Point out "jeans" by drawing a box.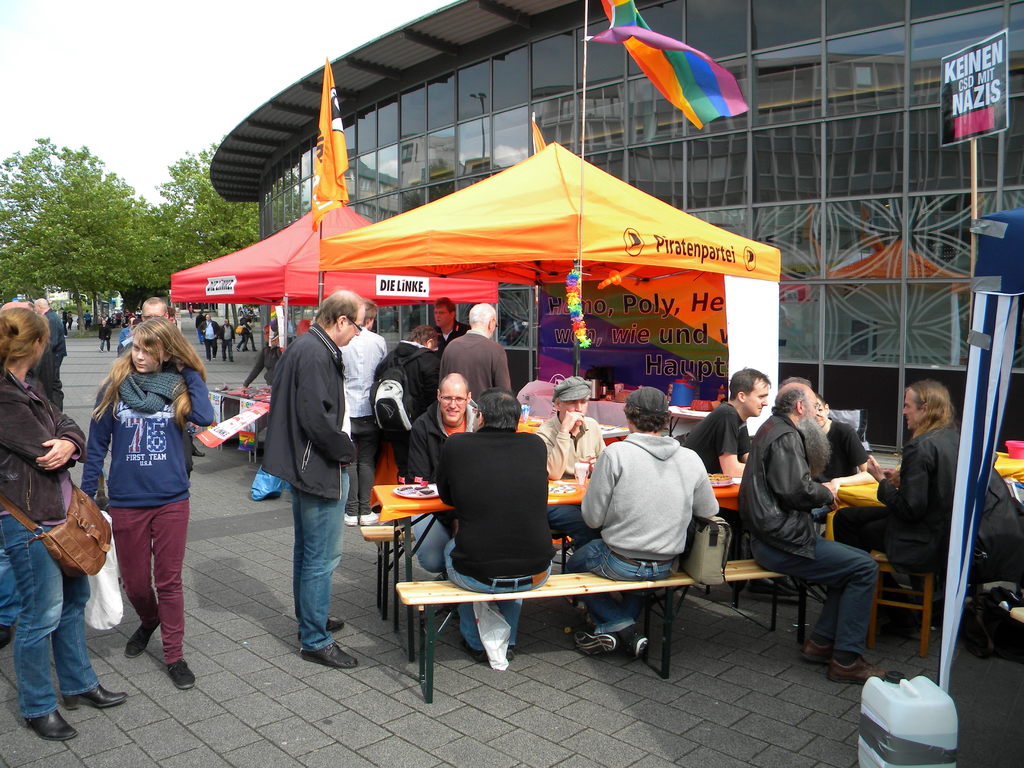
564, 531, 680, 630.
